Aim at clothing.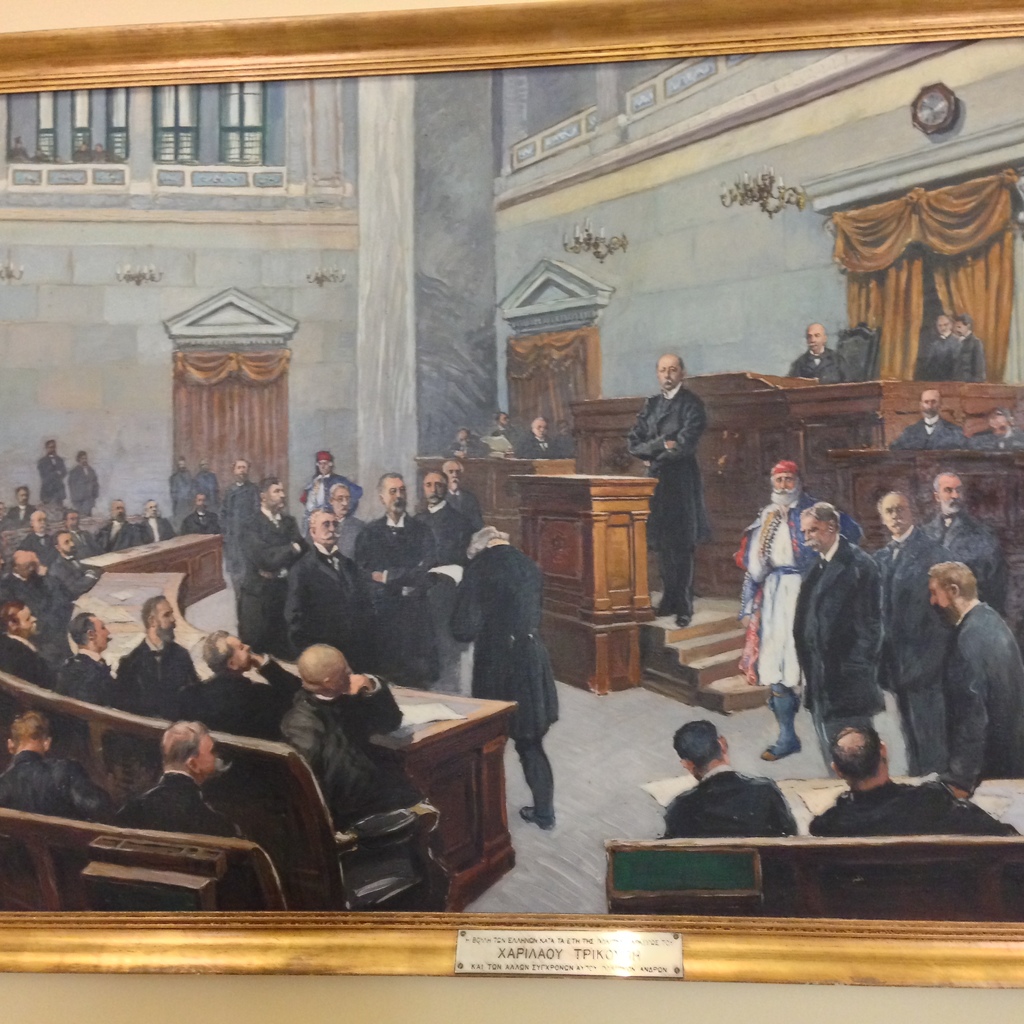
Aimed at 52,647,116,712.
